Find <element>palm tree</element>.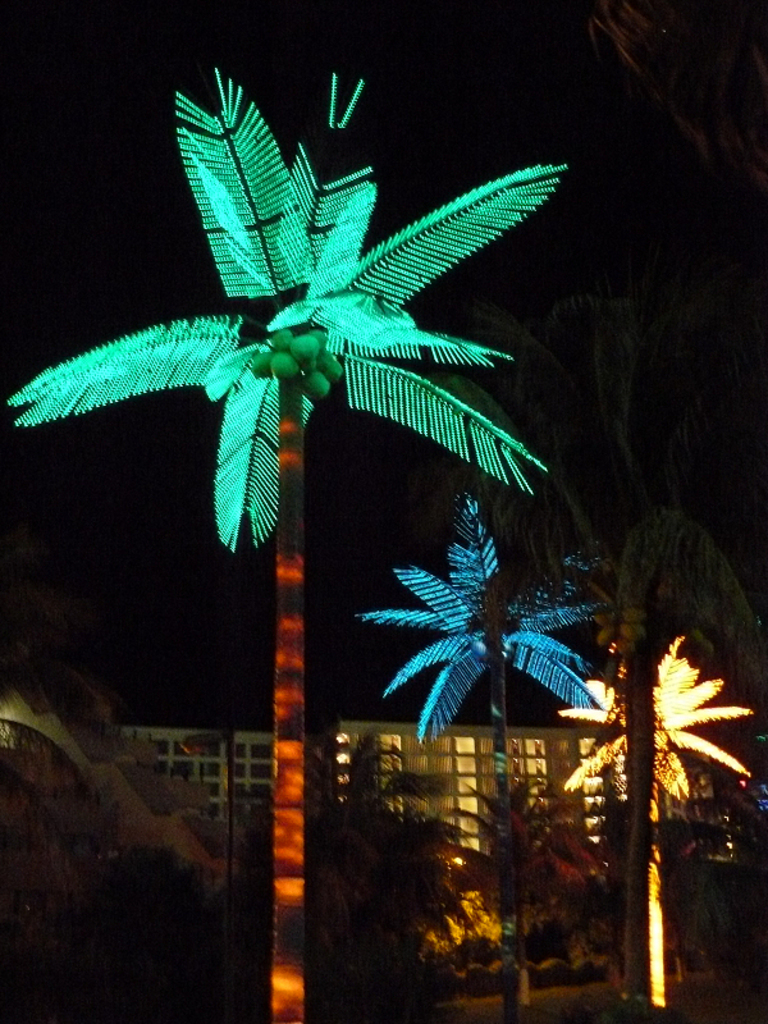
(x1=5, y1=60, x2=570, y2=1023).
